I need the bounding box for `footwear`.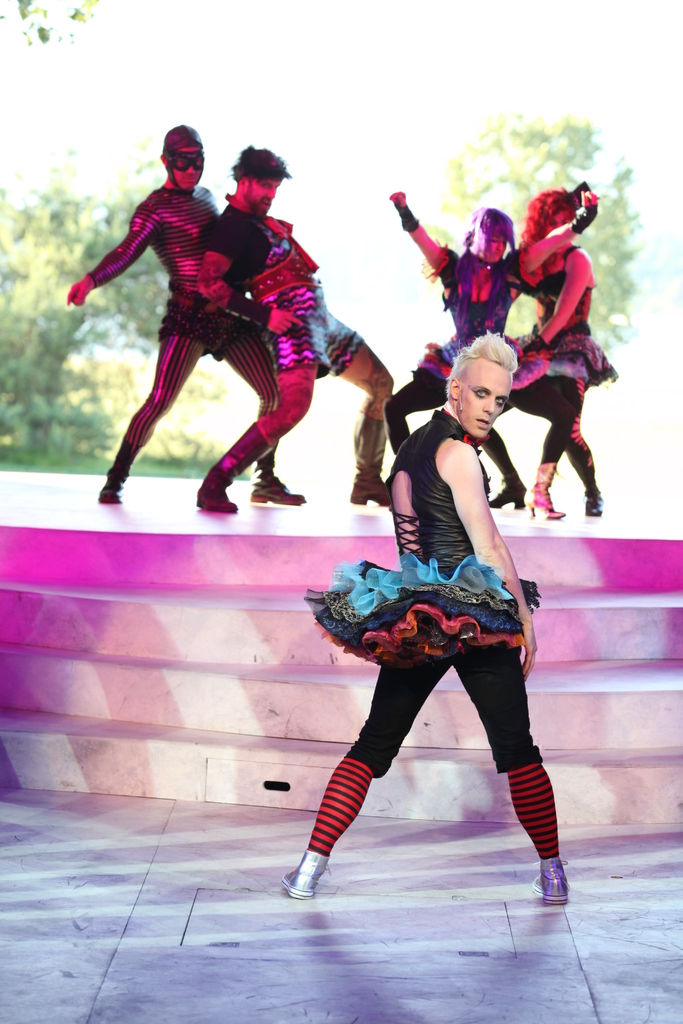
Here it is: 193,424,270,514.
